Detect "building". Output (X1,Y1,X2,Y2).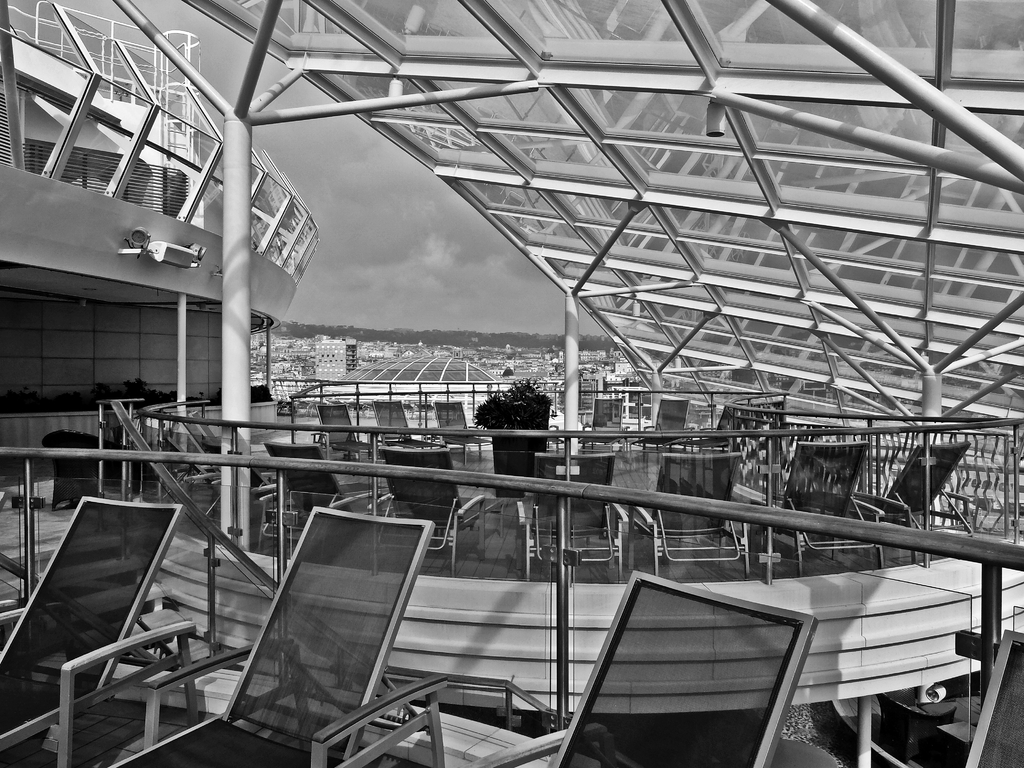
(0,0,1023,767).
